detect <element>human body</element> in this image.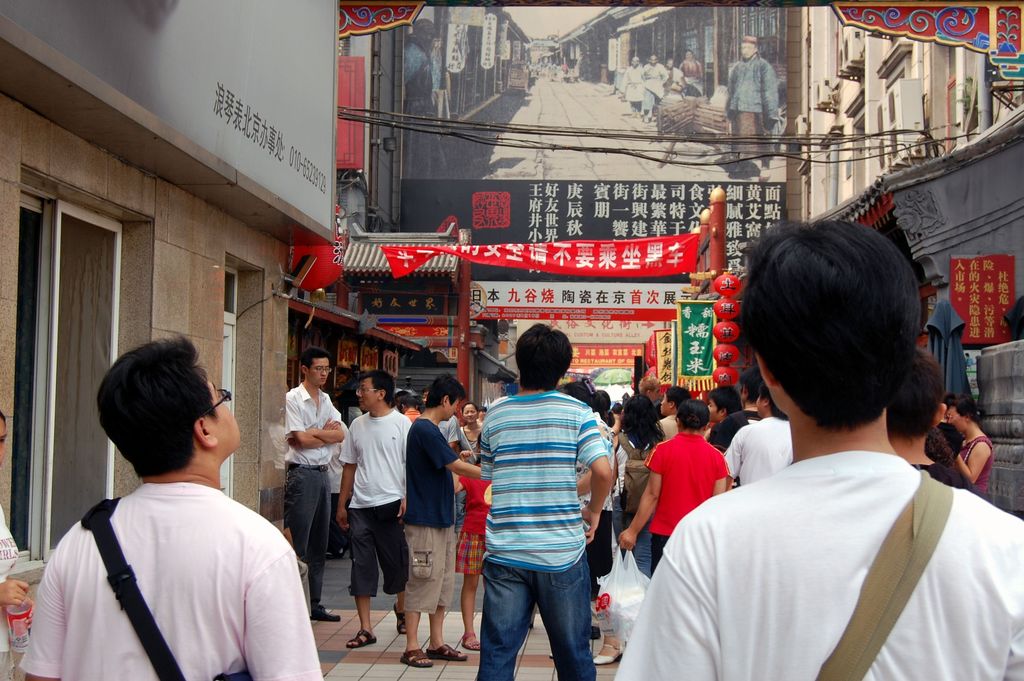
Detection: (x1=885, y1=349, x2=964, y2=487).
